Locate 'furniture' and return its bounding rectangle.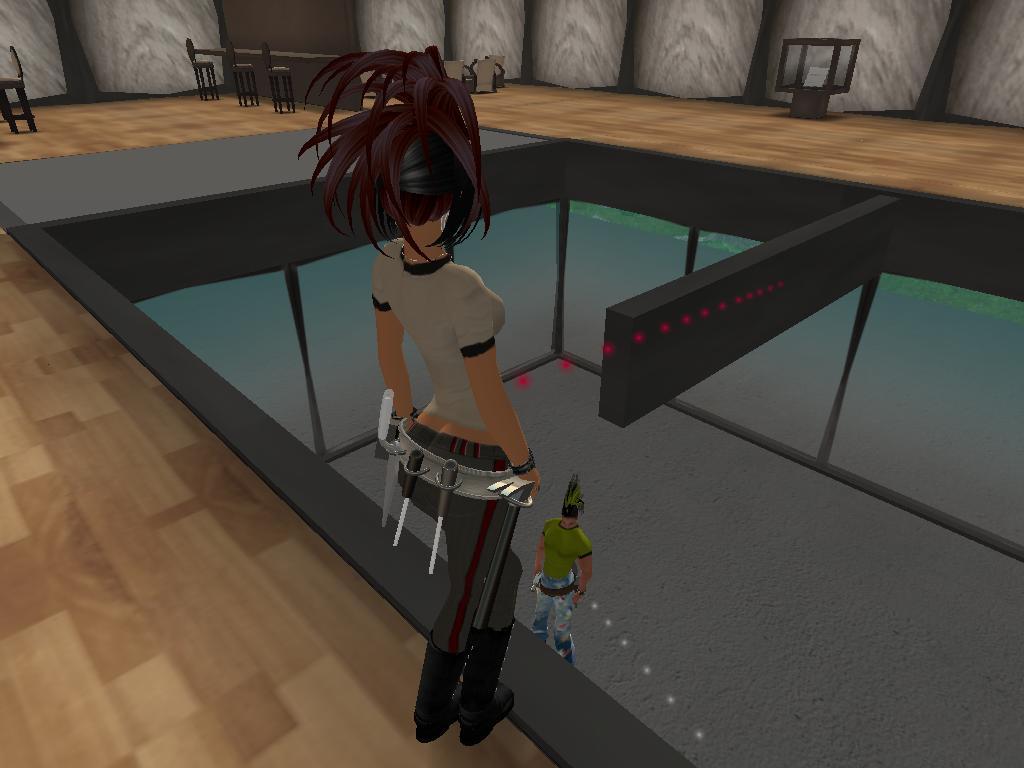
[left=186, top=36, right=221, bottom=101].
